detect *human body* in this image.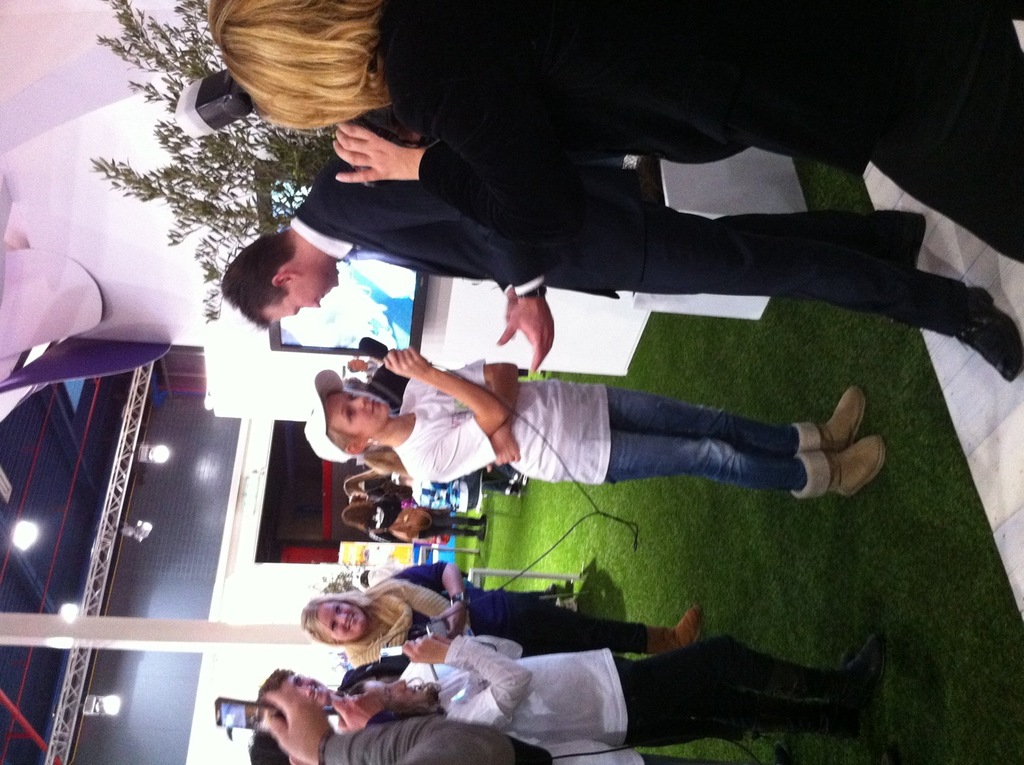
Detection: Rect(290, 159, 1023, 377).
